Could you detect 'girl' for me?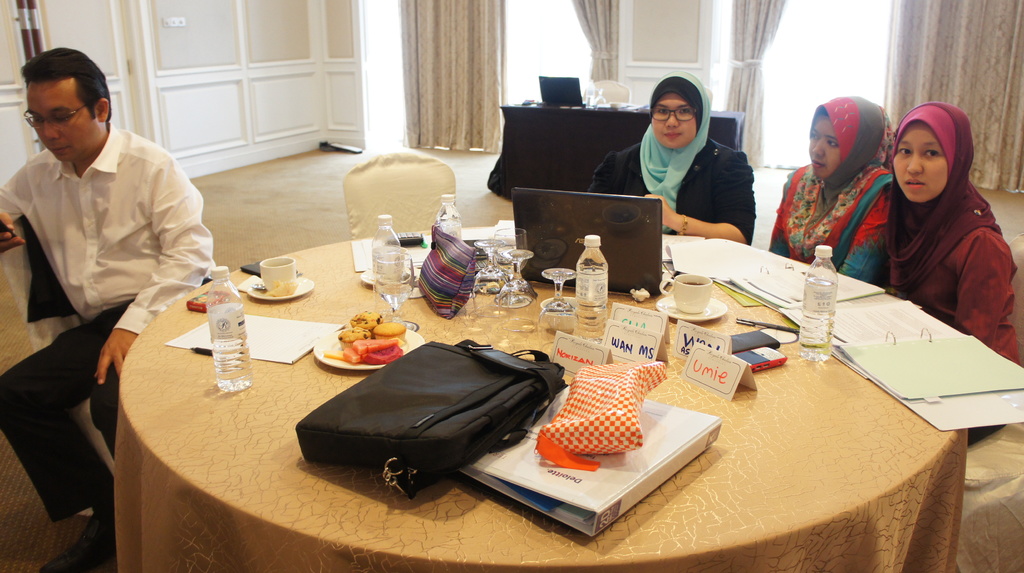
Detection result: locate(883, 102, 1023, 444).
